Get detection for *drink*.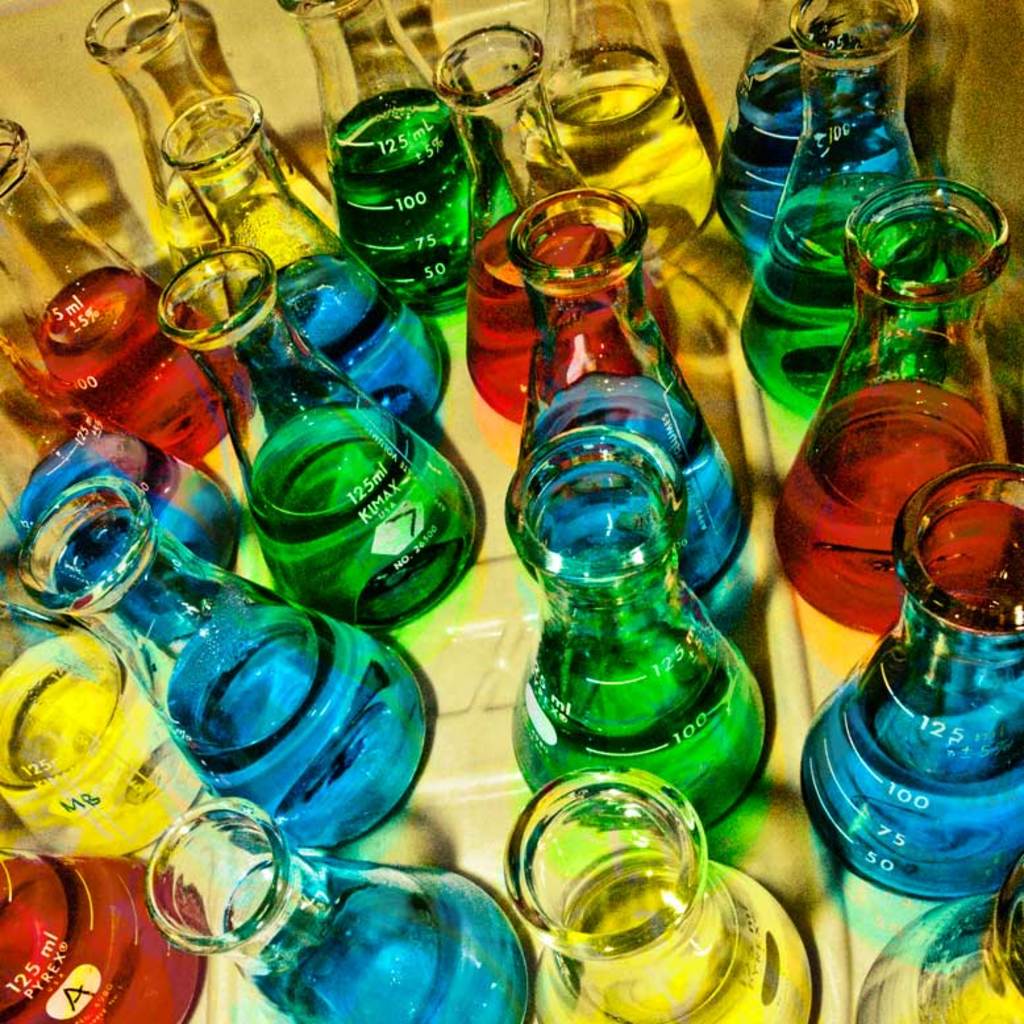
Detection: [0,841,212,1023].
